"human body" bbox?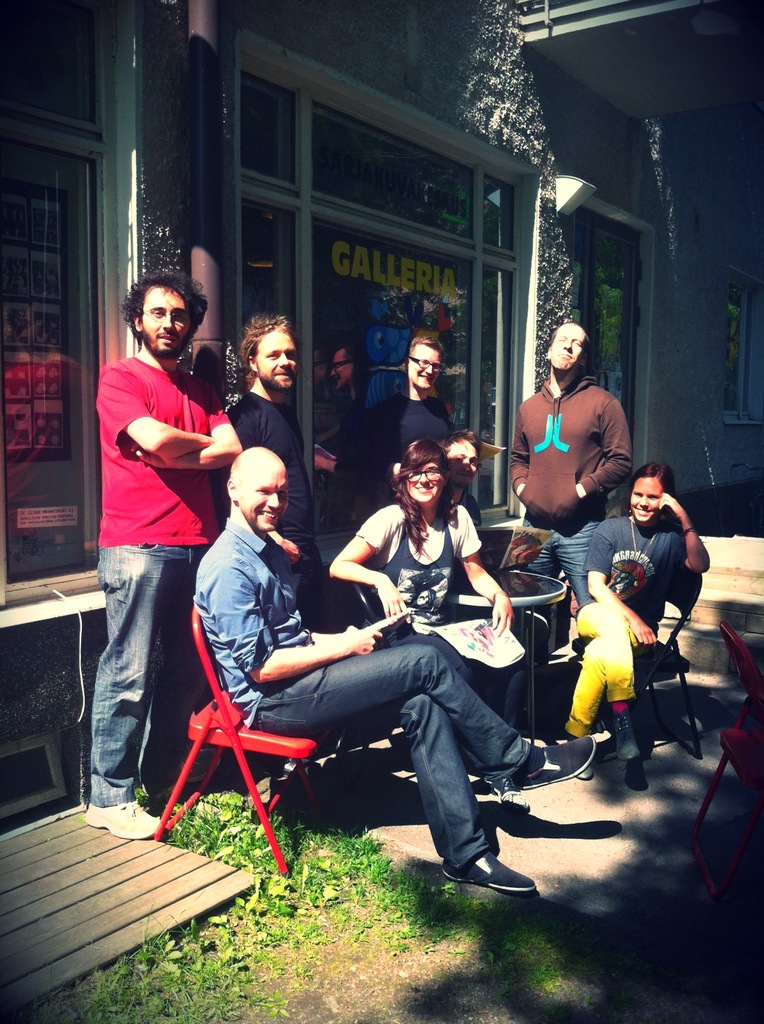
x1=567 y1=468 x2=711 y2=783
